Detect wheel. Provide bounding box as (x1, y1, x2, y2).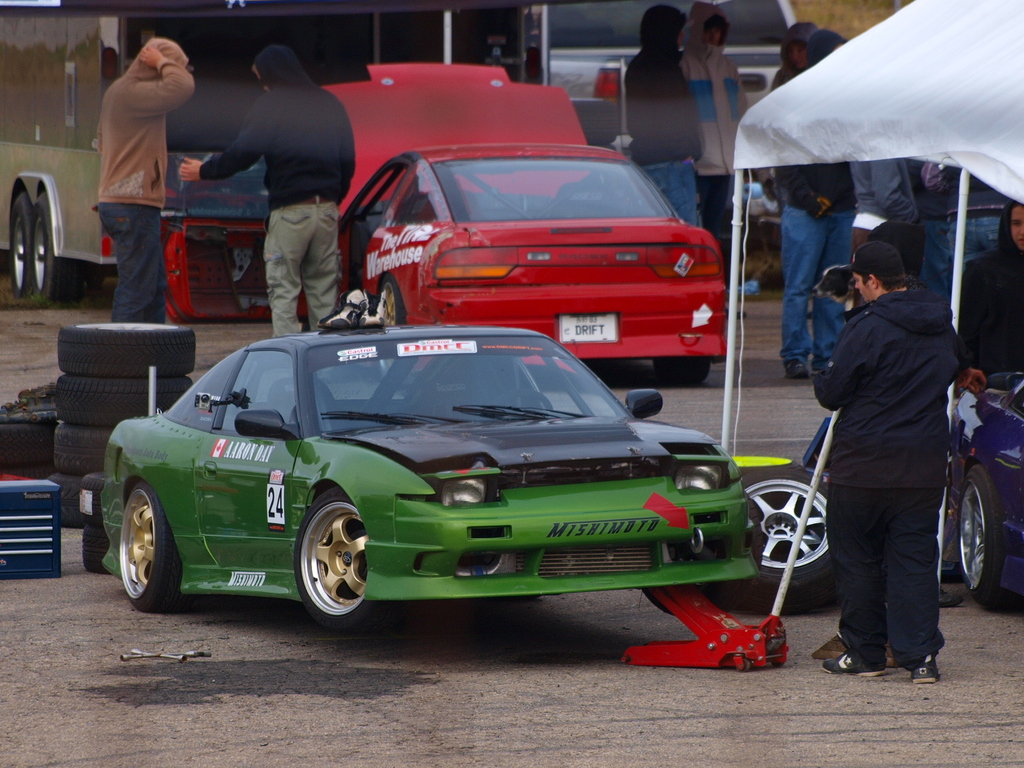
(960, 463, 1006, 603).
